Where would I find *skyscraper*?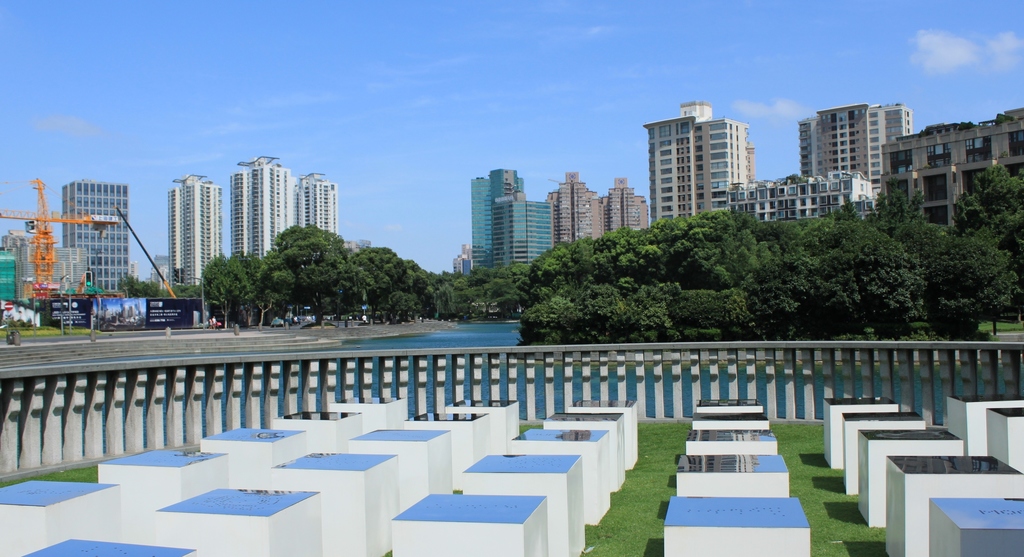
At [left=167, top=173, right=221, bottom=286].
